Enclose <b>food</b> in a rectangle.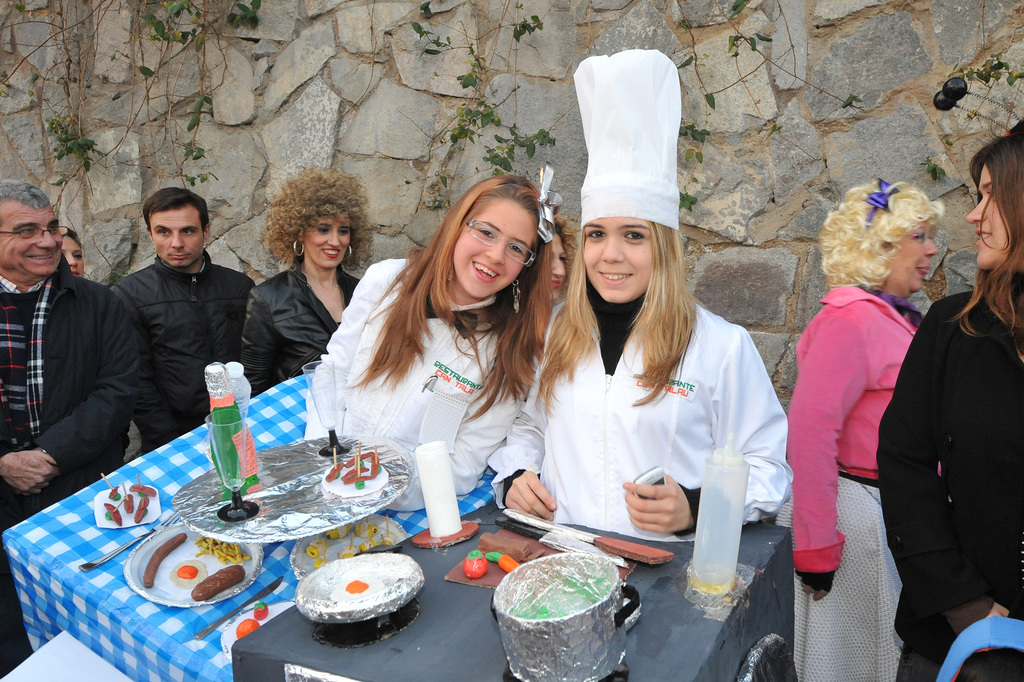
l=253, t=601, r=272, b=622.
